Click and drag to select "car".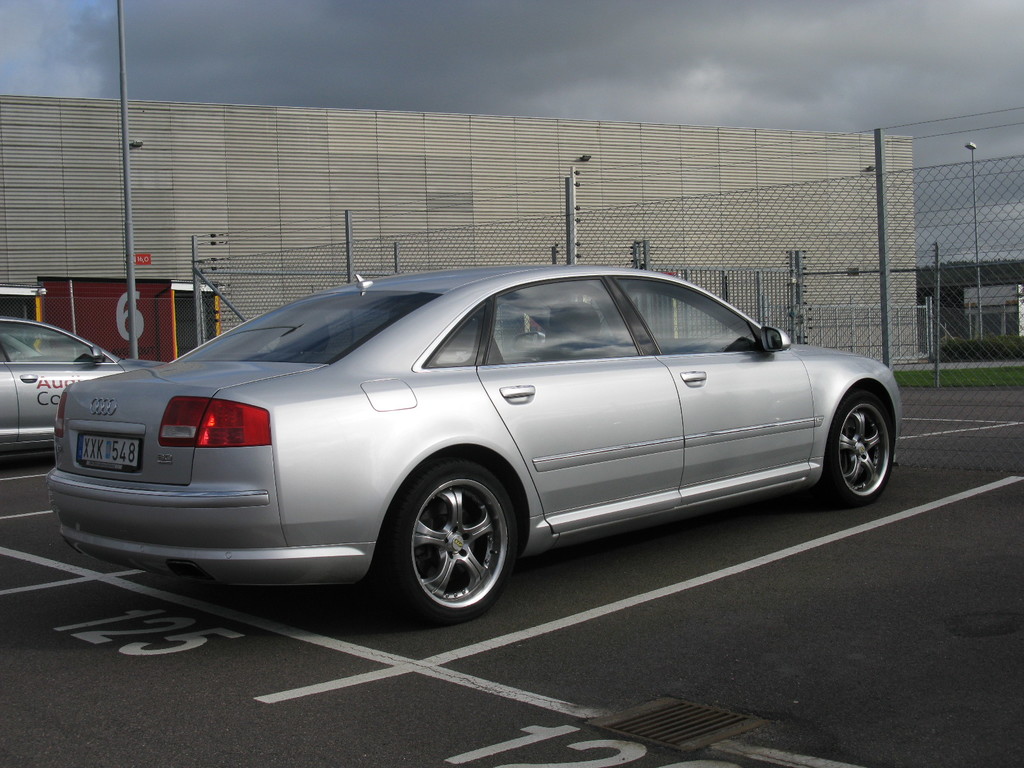
Selection: 43/277/910/623.
